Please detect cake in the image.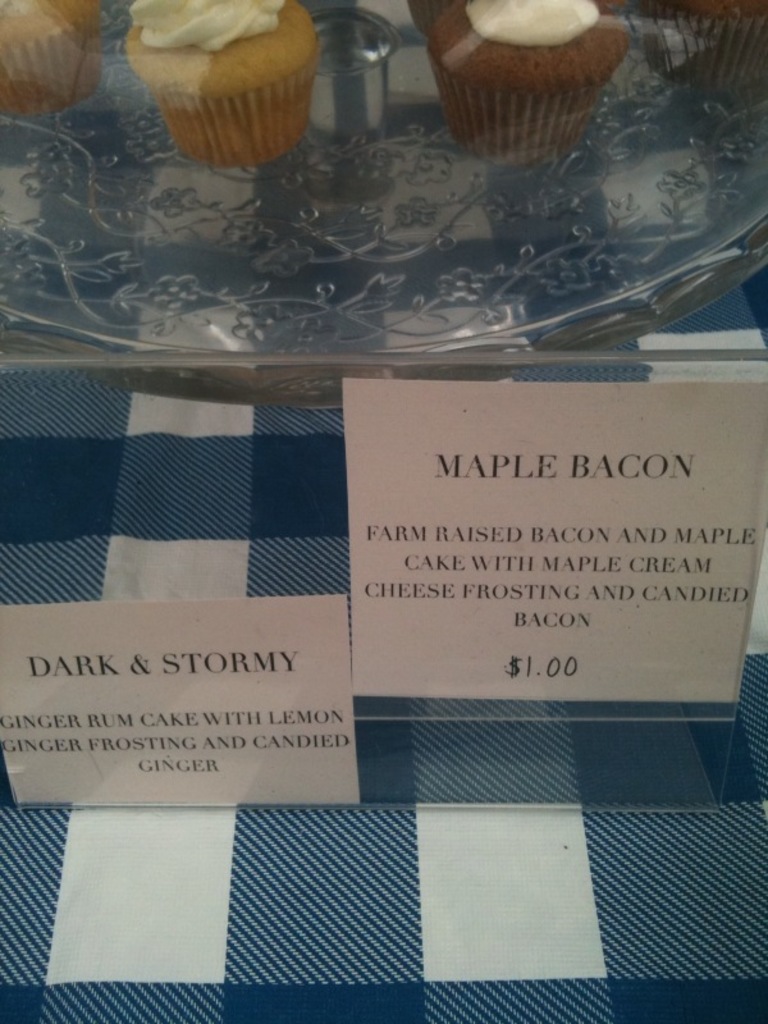
BBox(401, 0, 649, 141).
